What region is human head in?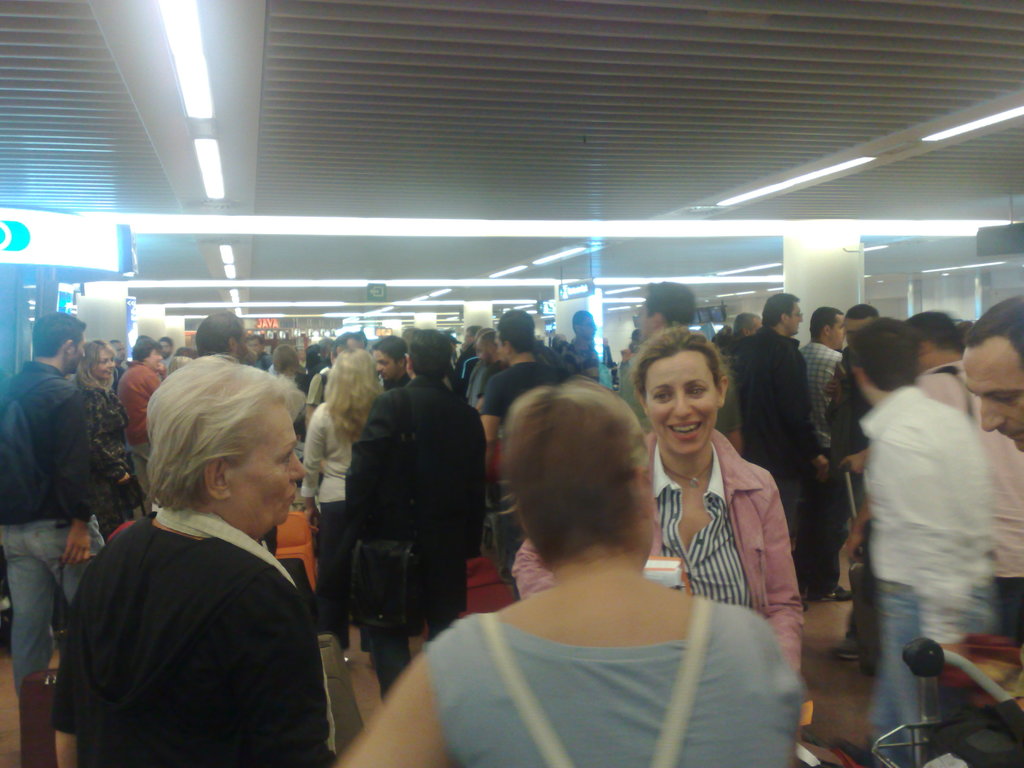
BBox(733, 312, 764, 341).
